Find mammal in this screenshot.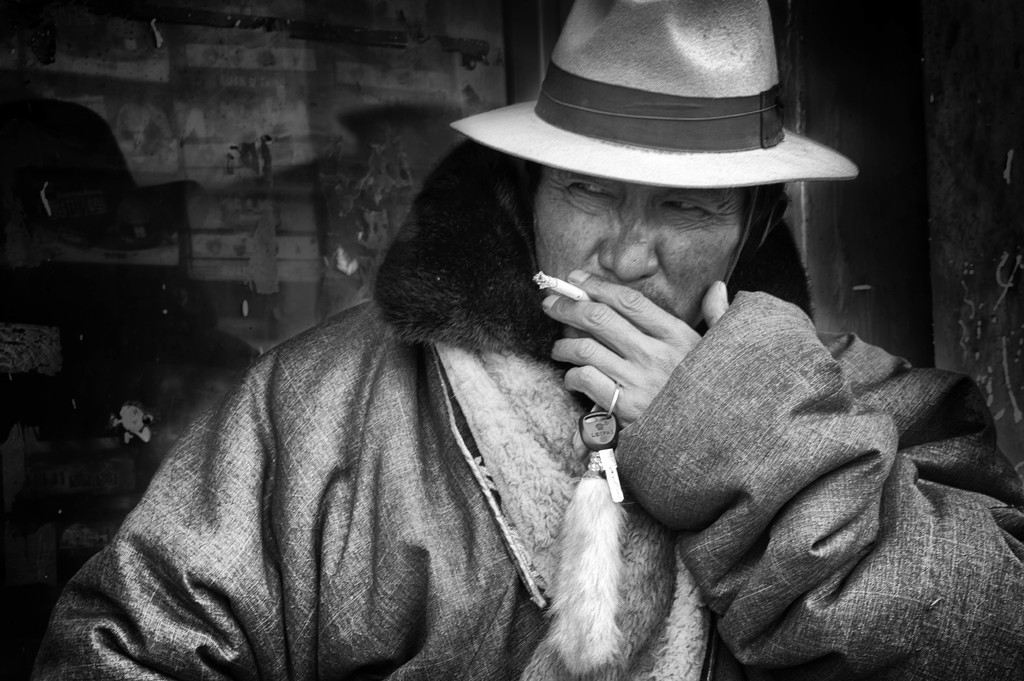
The bounding box for mammal is {"x1": 28, "y1": 0, "x2": 1022, "y2": 680}.
